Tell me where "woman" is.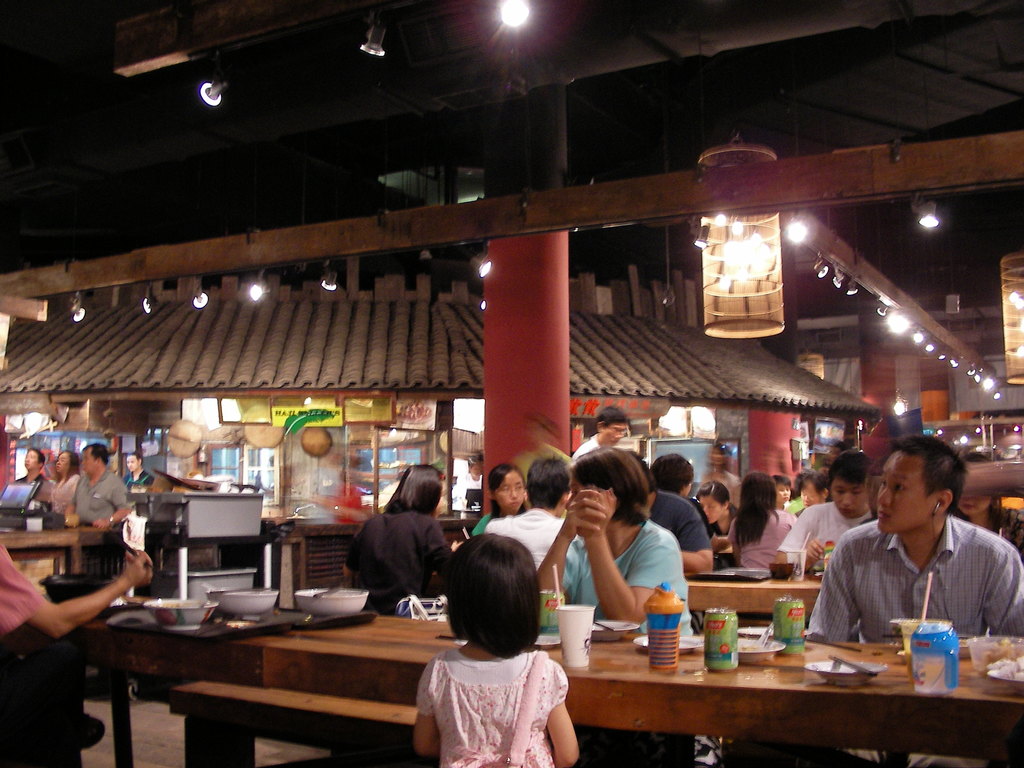
"woman" is at x1=692 y1=479 x2=737 y2=546.
